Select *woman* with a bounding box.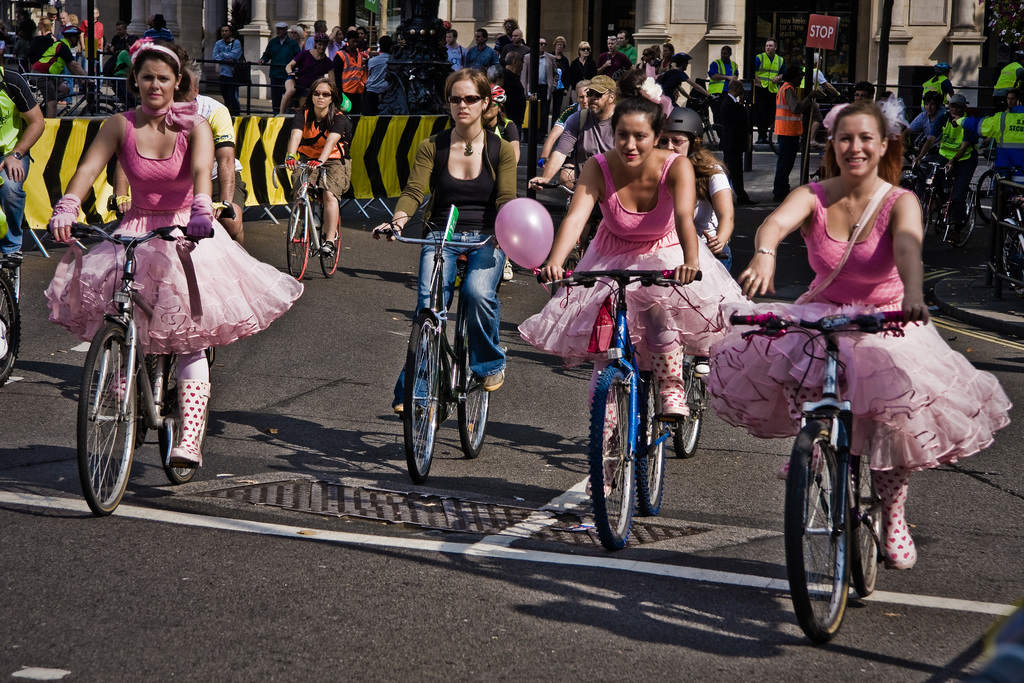
[left=700, top=98, right=1013, bottom=572].
